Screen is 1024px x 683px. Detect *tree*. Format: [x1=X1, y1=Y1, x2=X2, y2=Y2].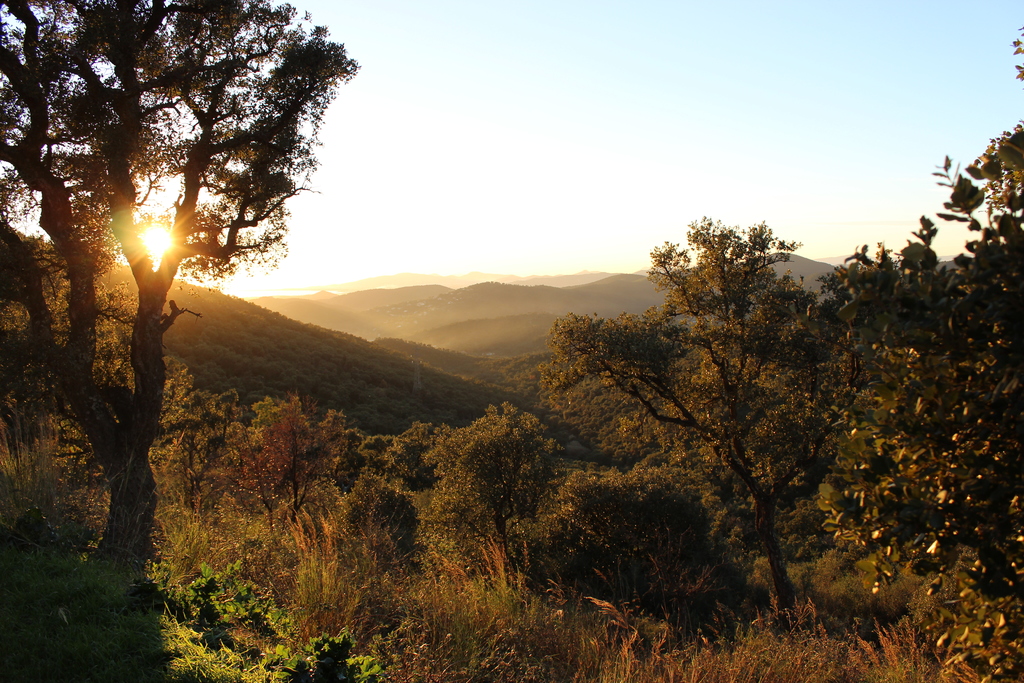
[x1=0, y1=0, x2=358, y2=613].
